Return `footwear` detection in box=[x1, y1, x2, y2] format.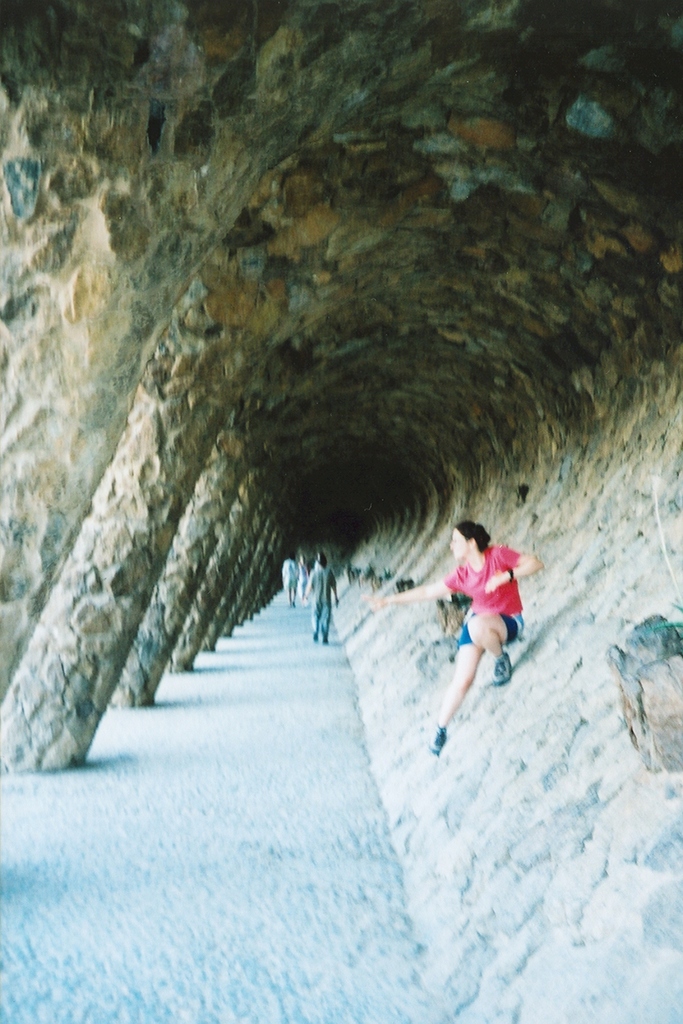
box=[315, 635, 322, 643].
